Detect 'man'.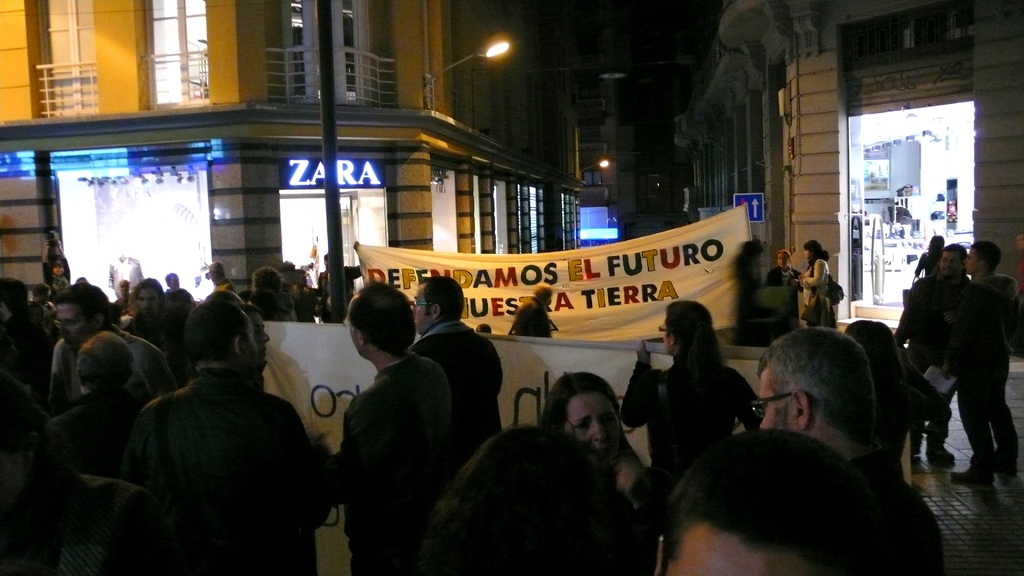
Detected at [650,428,879,575].
